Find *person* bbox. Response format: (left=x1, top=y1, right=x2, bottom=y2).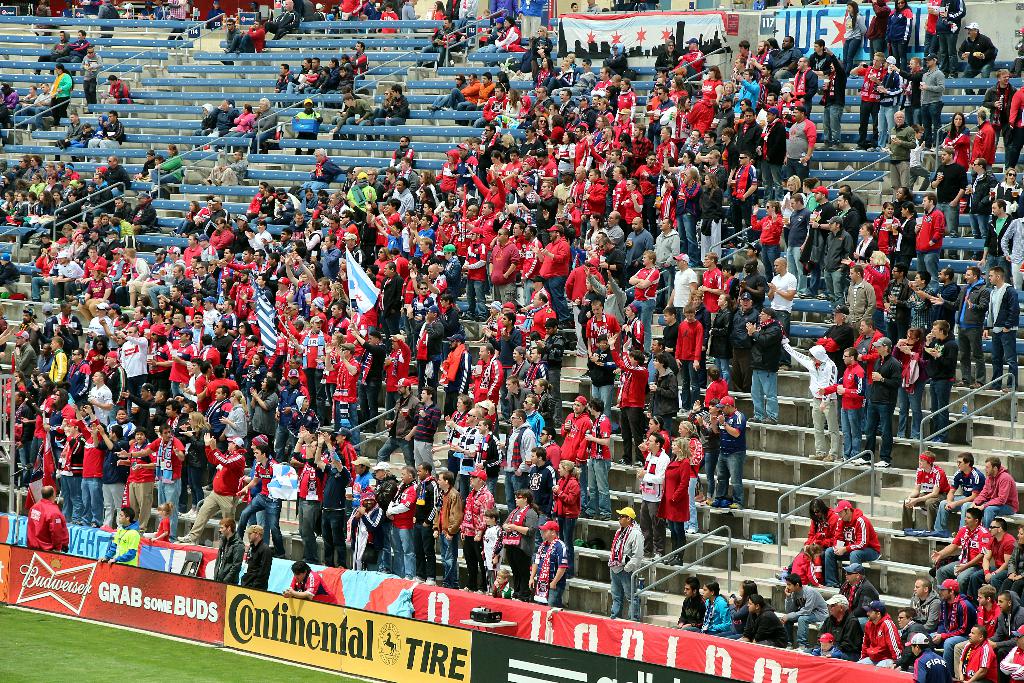
(left=109, top=506, right=143, bottom=564).
